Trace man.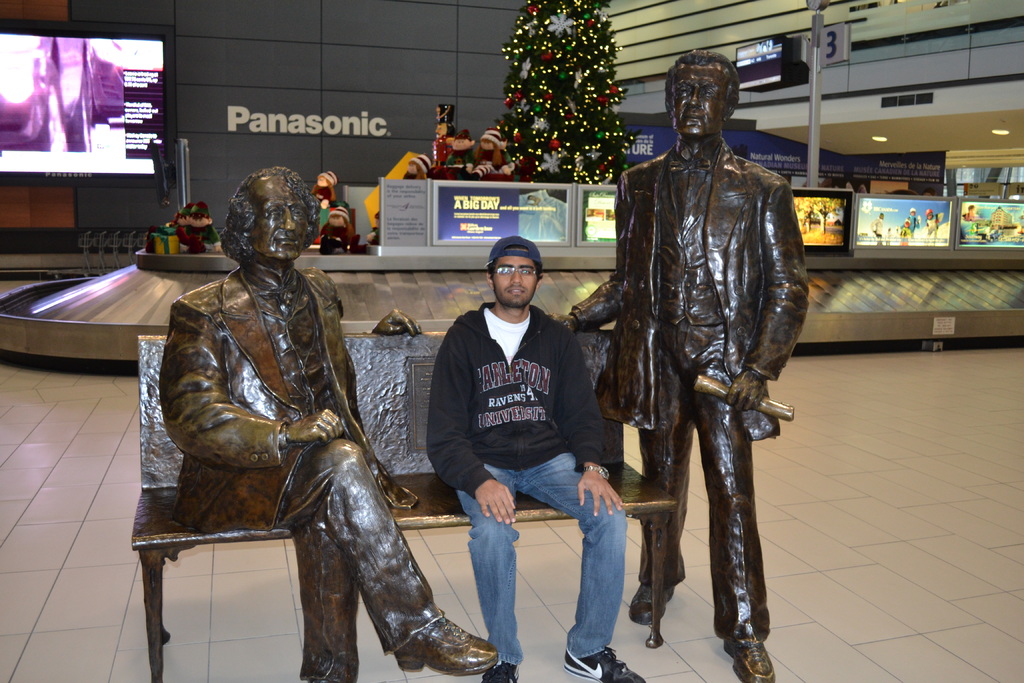
Traced to crop(157, 164, 494, 682).
